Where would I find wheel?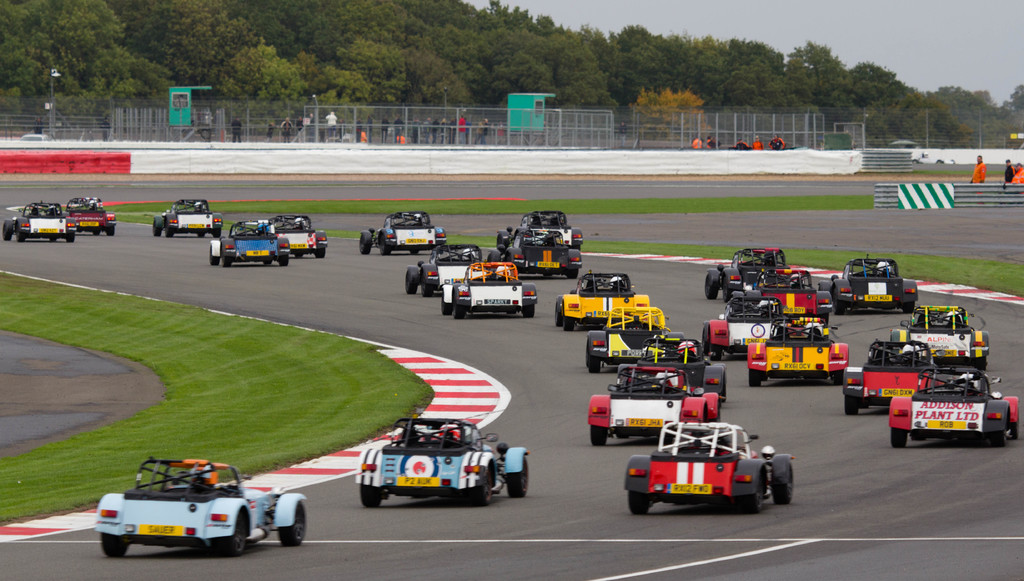
At box(490, 251, 499, 264).
